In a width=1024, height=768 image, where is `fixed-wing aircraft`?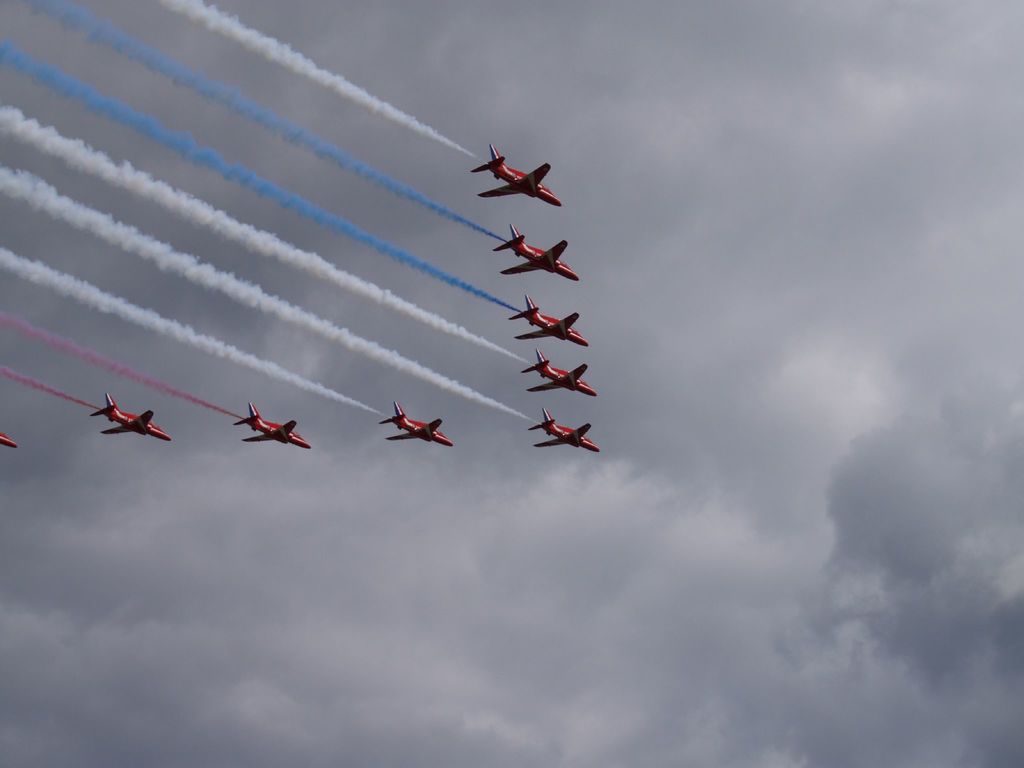
left=99, top=396, right=172, bottom=442.
